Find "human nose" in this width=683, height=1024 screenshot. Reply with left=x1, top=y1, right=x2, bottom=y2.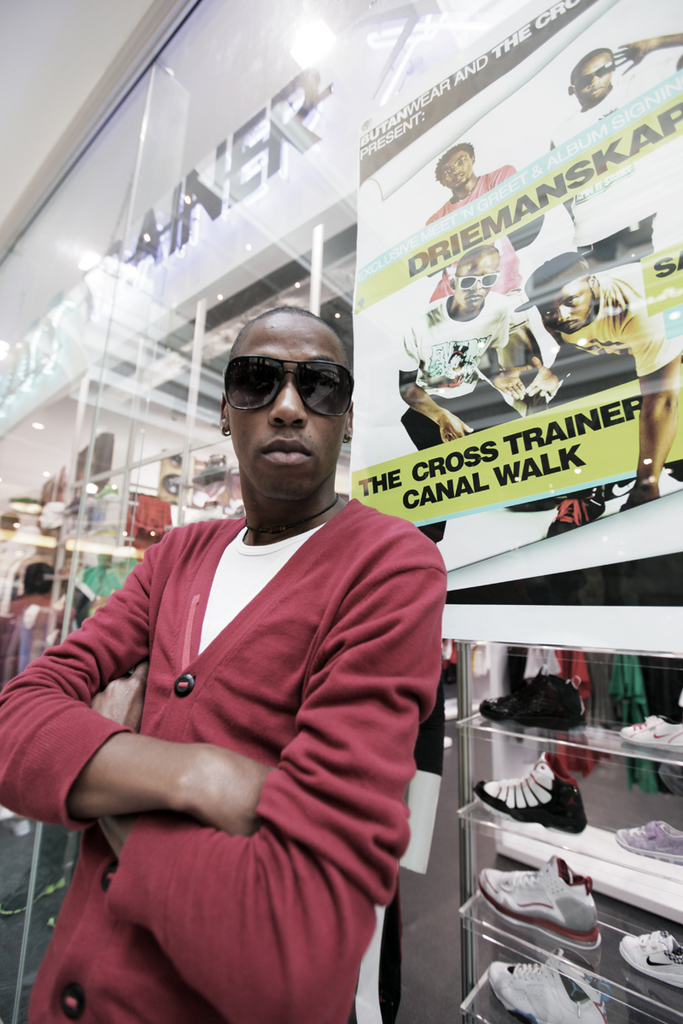
left=590, top=74, right=600, bottom=86.
